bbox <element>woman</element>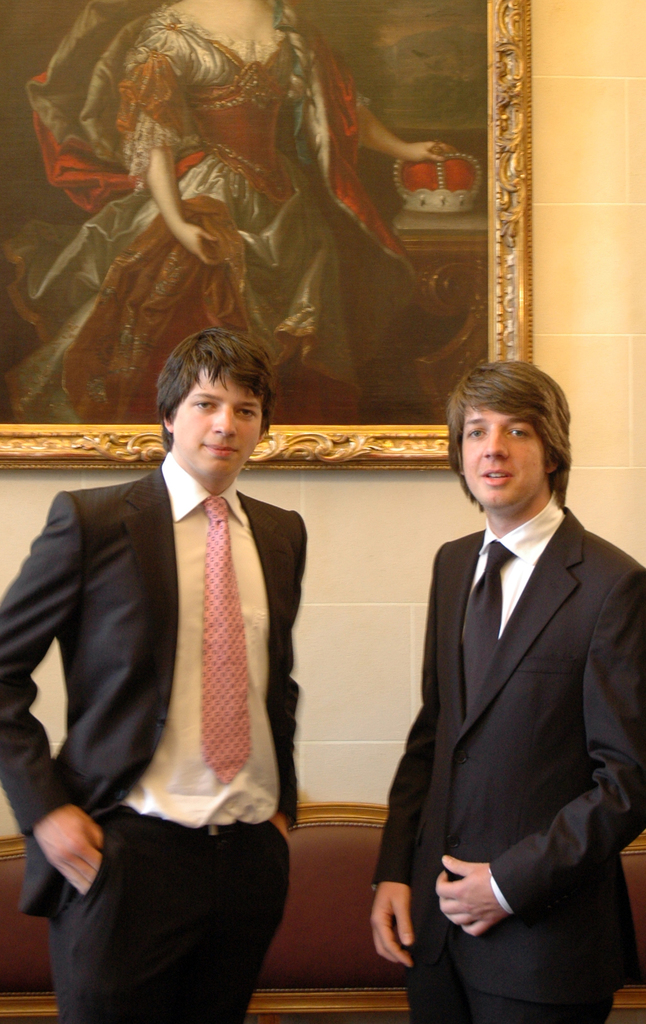
bbox=(4, 0, 482, 430)
